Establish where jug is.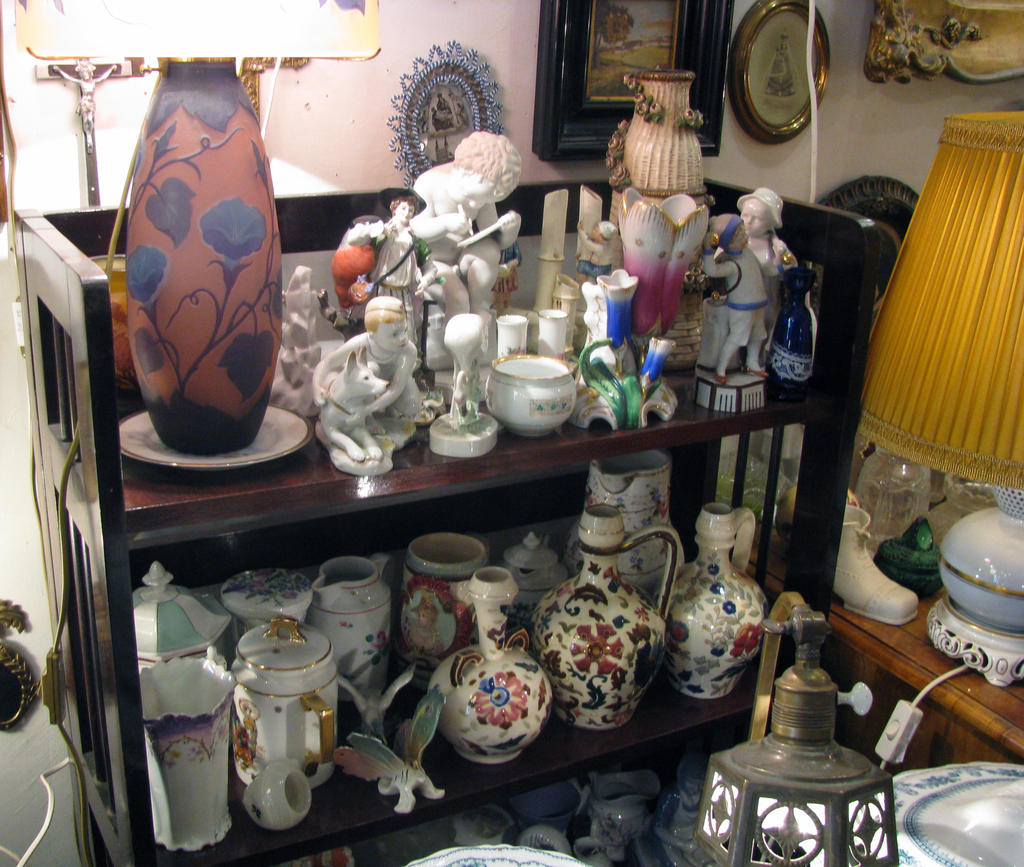
Established at BBox(532, 501, 682, 732).
